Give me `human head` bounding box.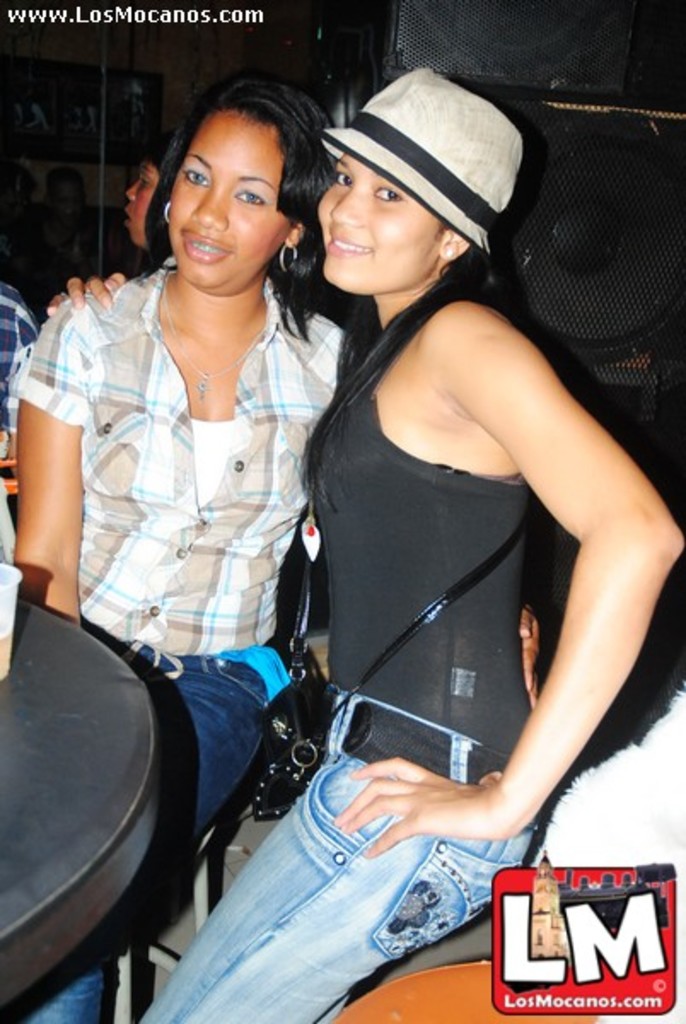
[118, 138, 179, 253].
